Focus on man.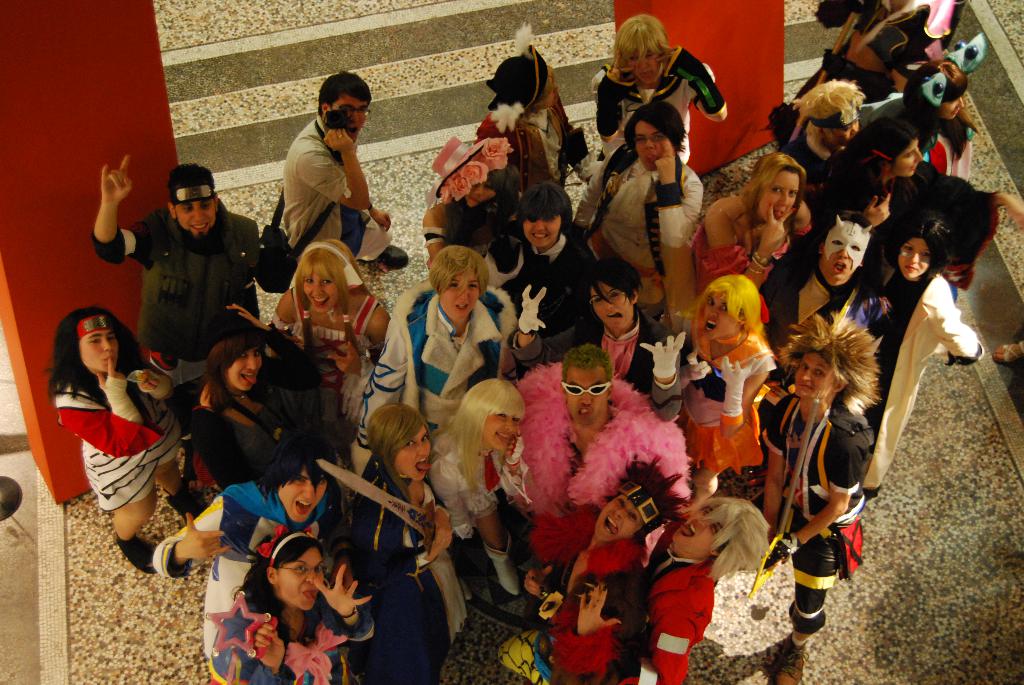
Focused at crop(90, 151, 268, 478).
